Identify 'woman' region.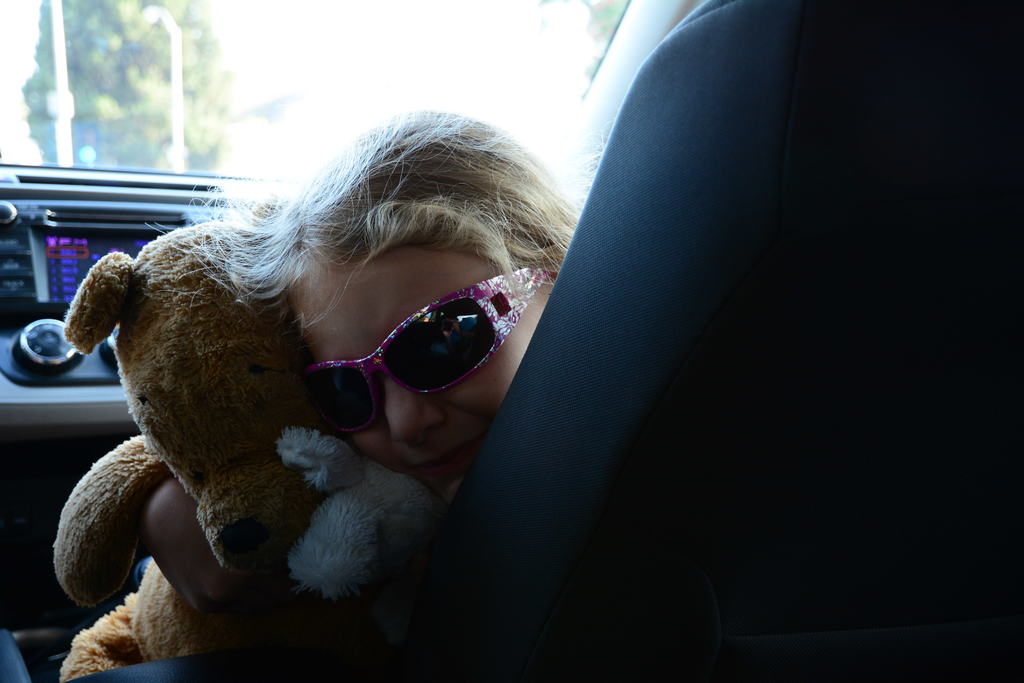
Region: <box>101,52,774,673</box>.
